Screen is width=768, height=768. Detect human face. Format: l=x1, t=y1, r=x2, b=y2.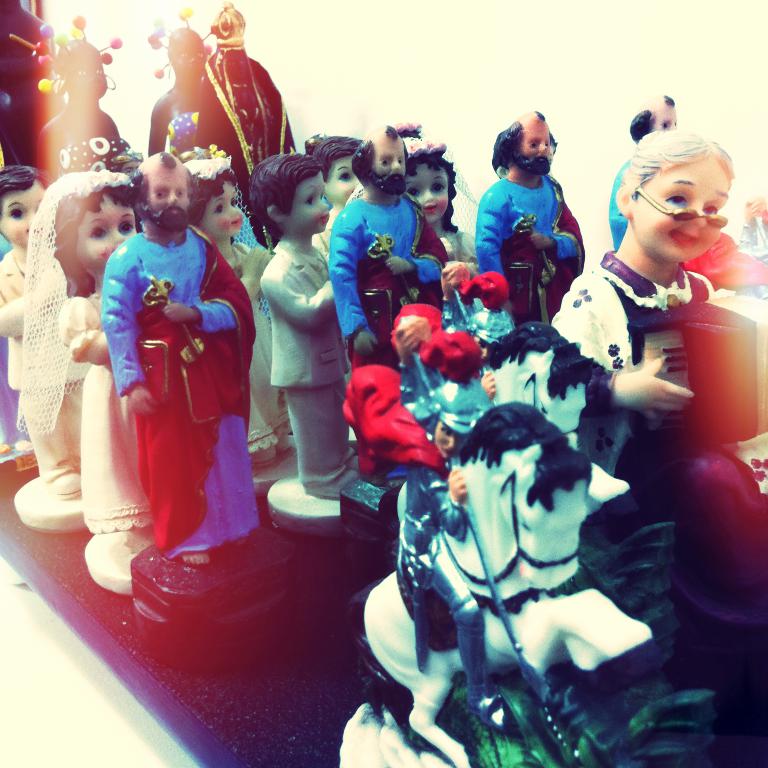
l=324, t=157, r=360, b=204.
